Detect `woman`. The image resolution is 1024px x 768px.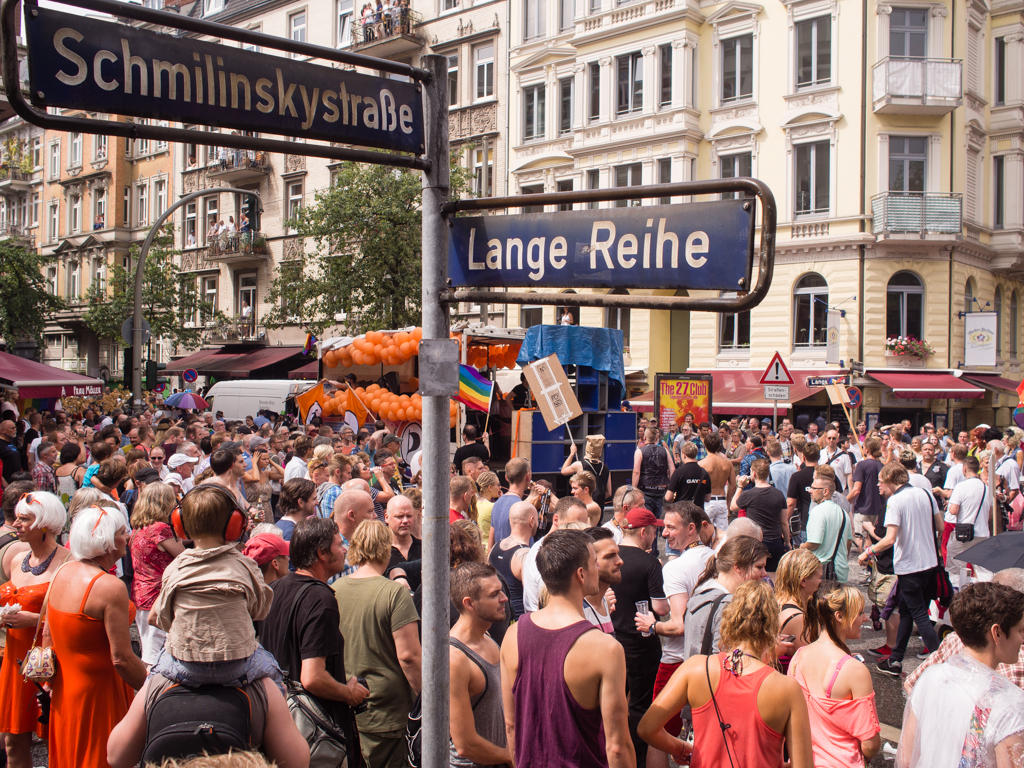
679,532,768,740.
